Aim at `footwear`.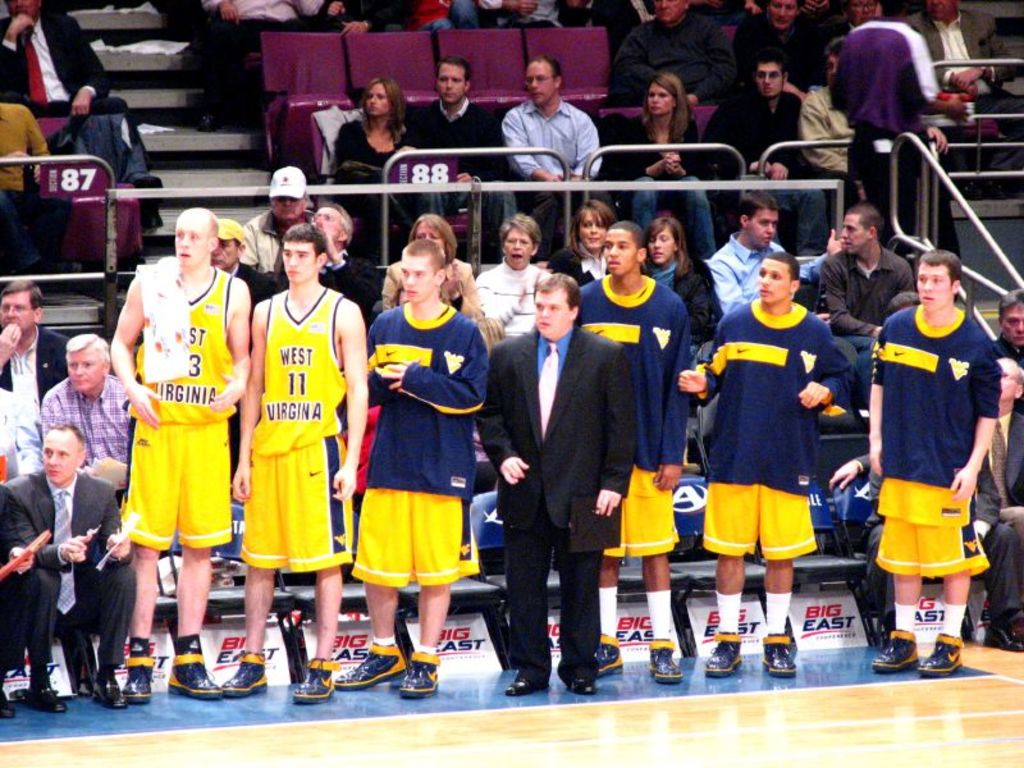
Aimed at <region>90, 680, 128, 710</region>.
